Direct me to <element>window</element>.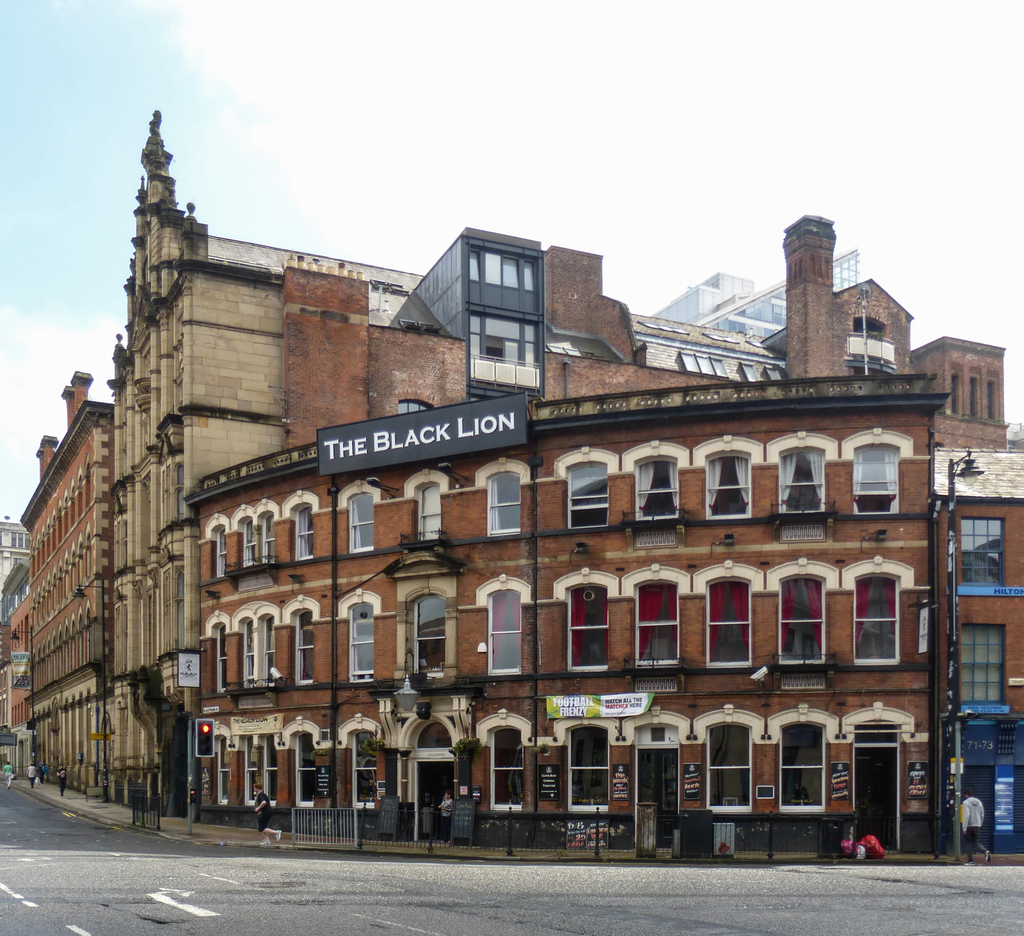
Direction: [x1=684, y1=433, x2=764, y2=524].
